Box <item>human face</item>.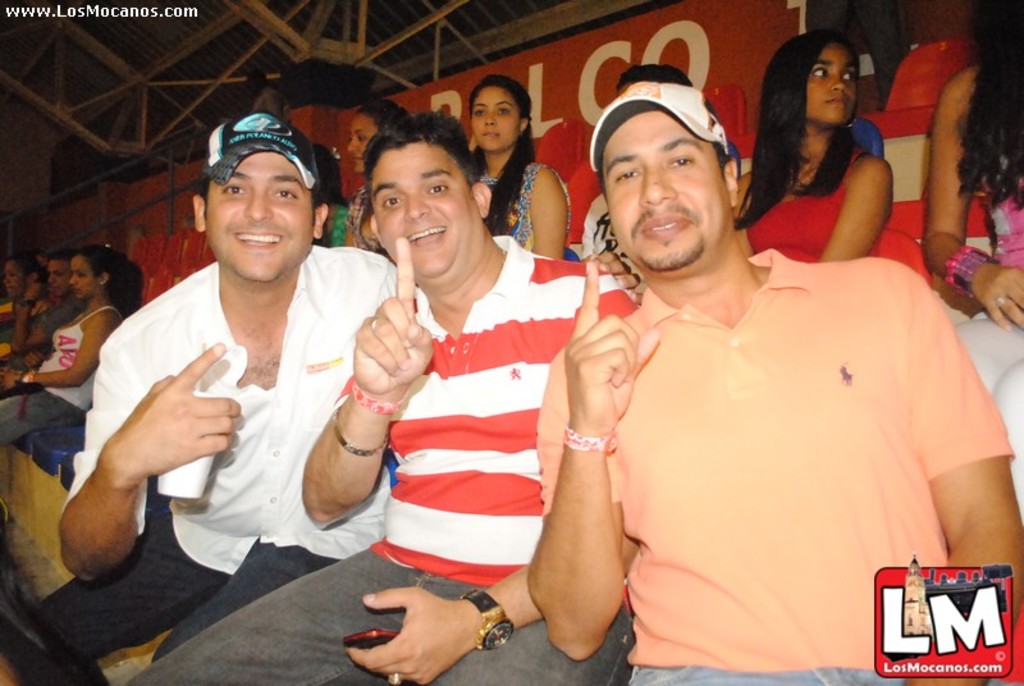
470:88:520:154.
